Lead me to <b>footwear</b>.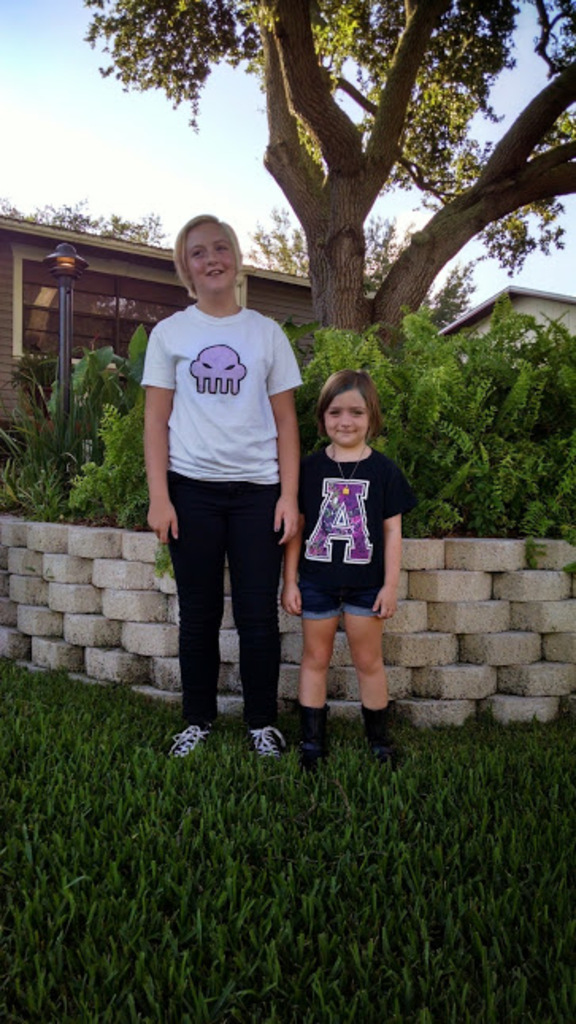
Lead to 246, 721, 292, 765.
